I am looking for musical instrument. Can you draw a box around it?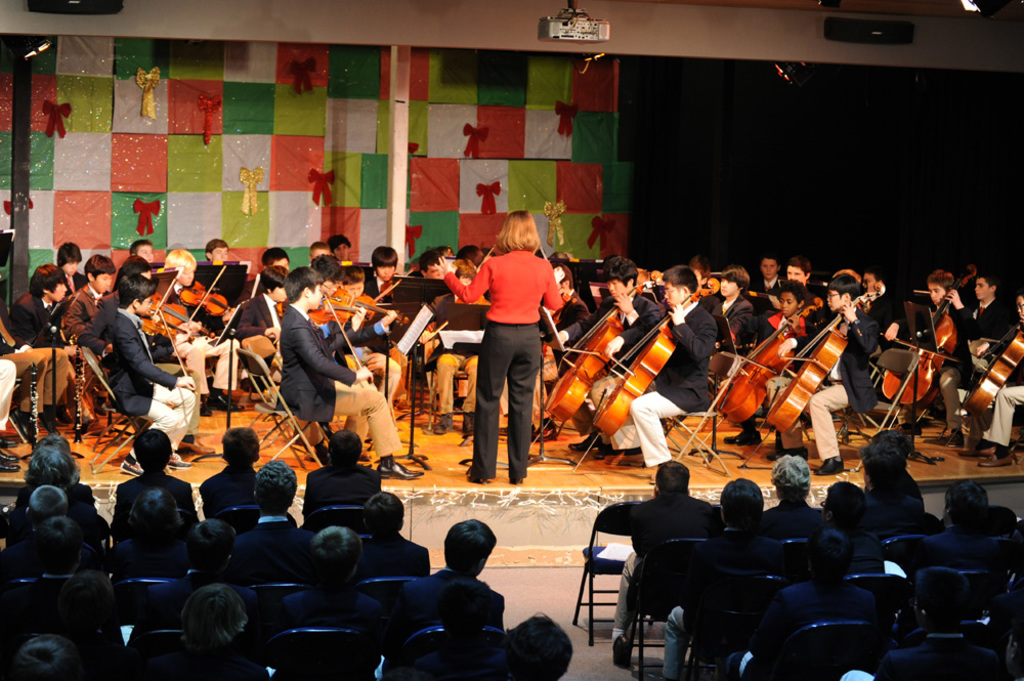
Sure, the bounding box is <region>175, 261, 231, 333</region>.
